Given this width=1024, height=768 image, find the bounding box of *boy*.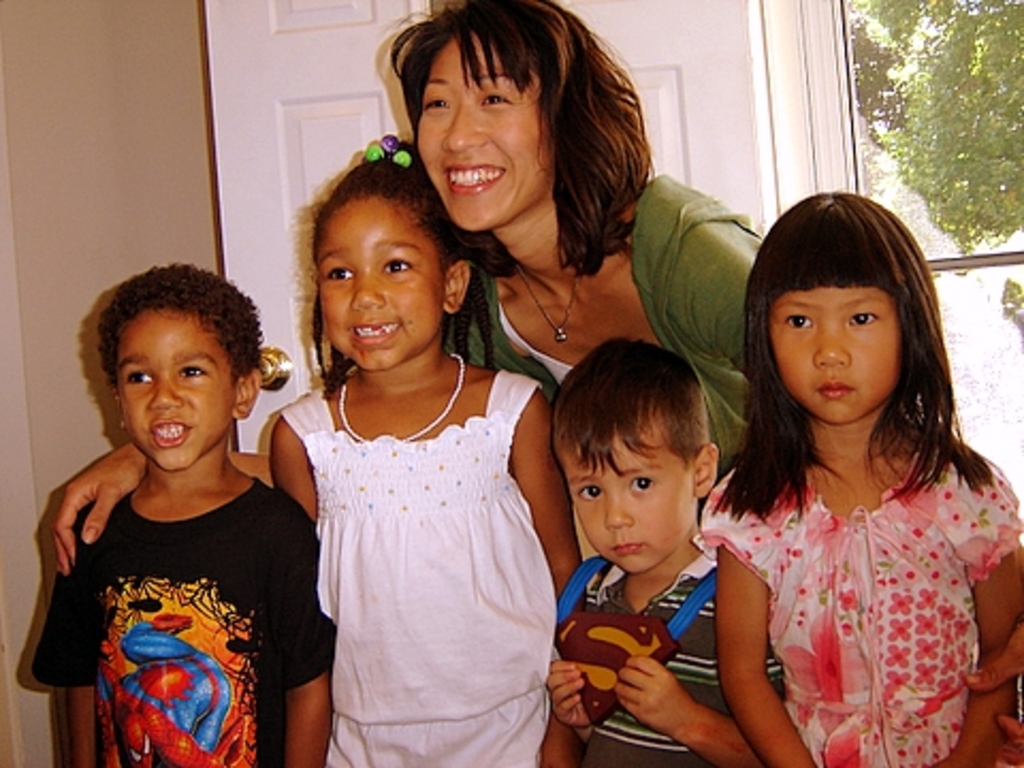
select_region(542, 337, 789, 762).
